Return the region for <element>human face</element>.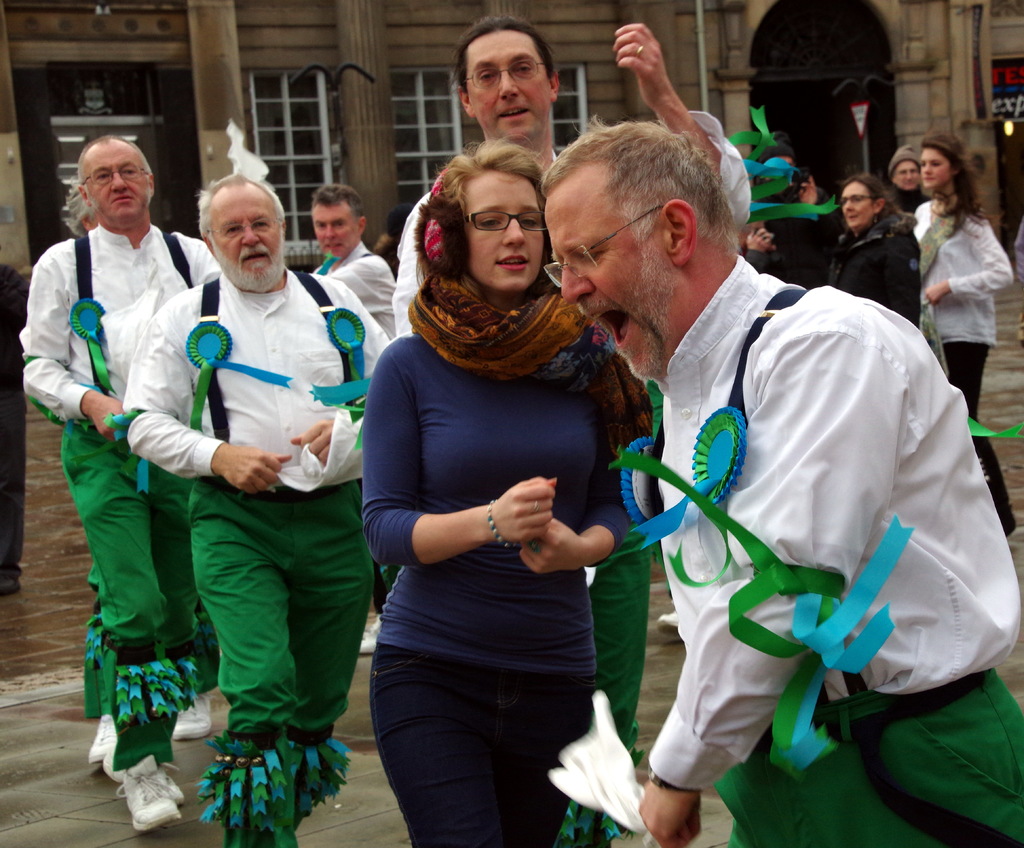
locate(460, 163, 541, 285).
